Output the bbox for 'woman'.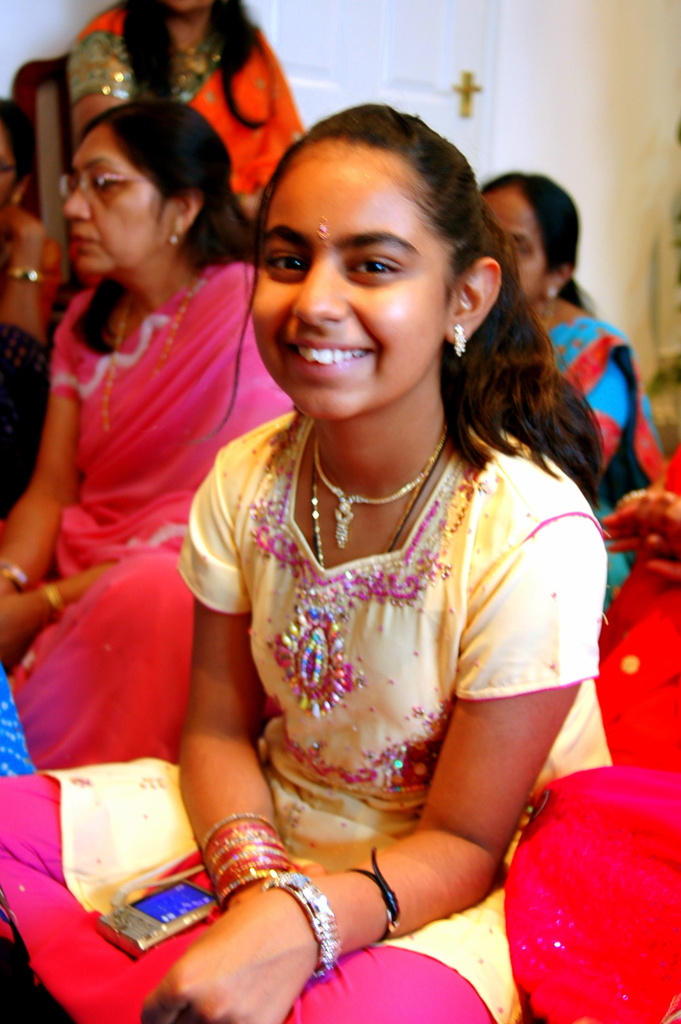
(left=56, top=0, right=323, bottom=229).
